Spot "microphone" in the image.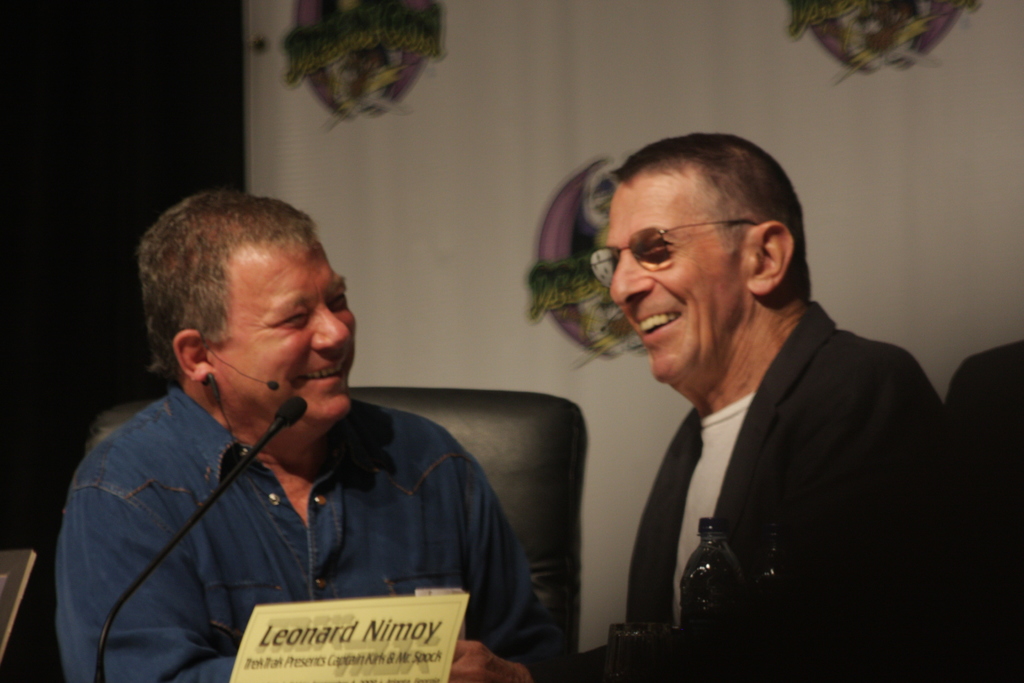
"microphone" found at x1=194 y1=331 x2=279 y2=392.
